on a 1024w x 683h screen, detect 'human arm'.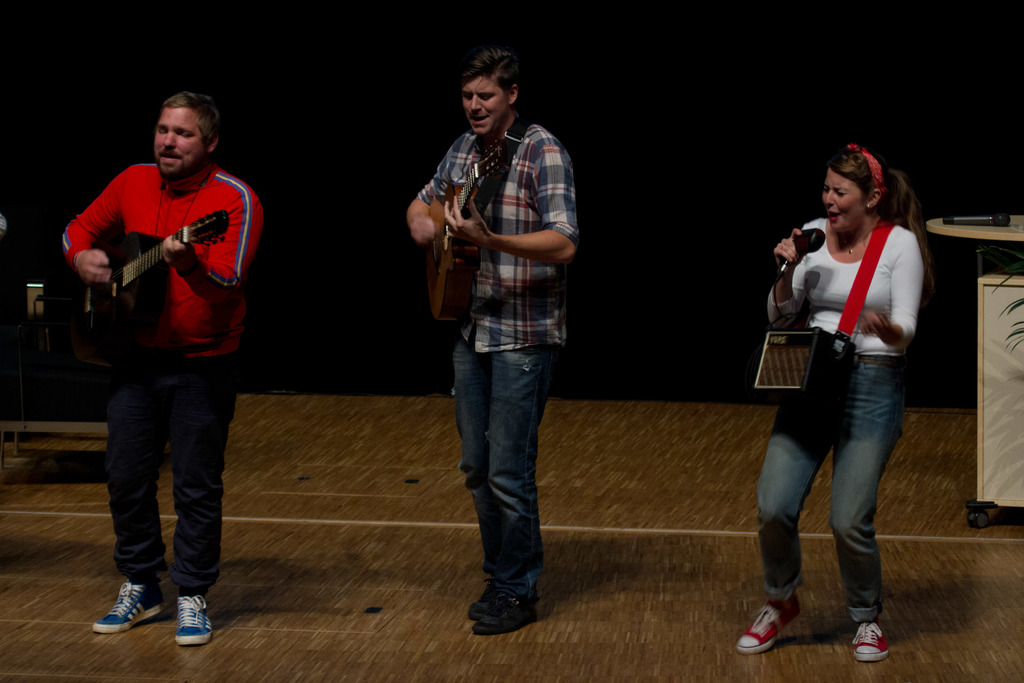
BBox(143, 181, 267, 308).
